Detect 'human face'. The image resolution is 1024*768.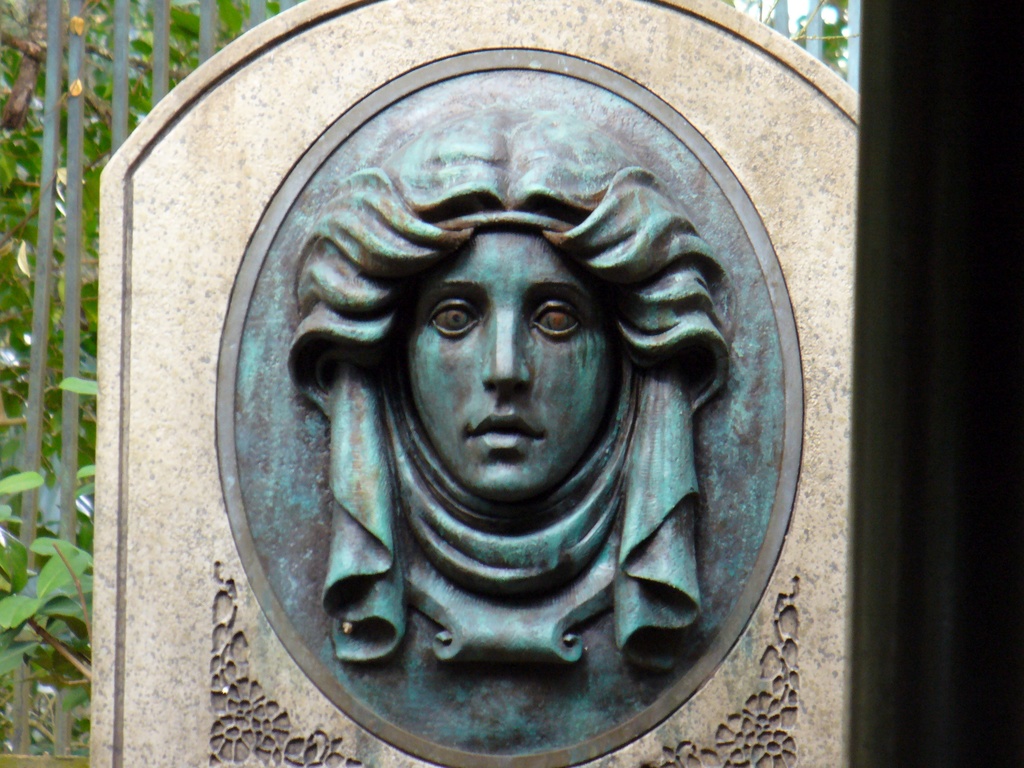
crop(407, 220, 620, 504).
